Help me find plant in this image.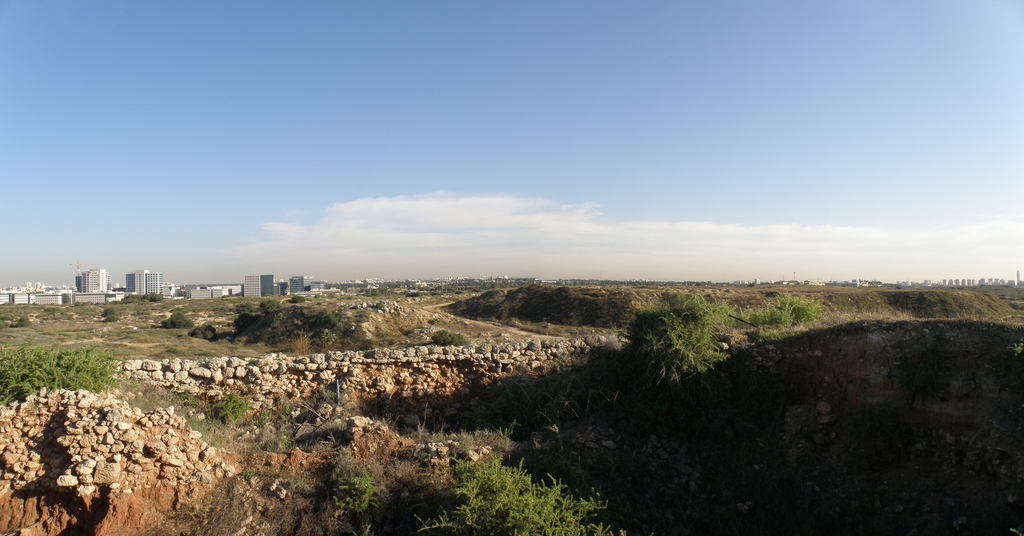
Found it: 164,303,195,331.
